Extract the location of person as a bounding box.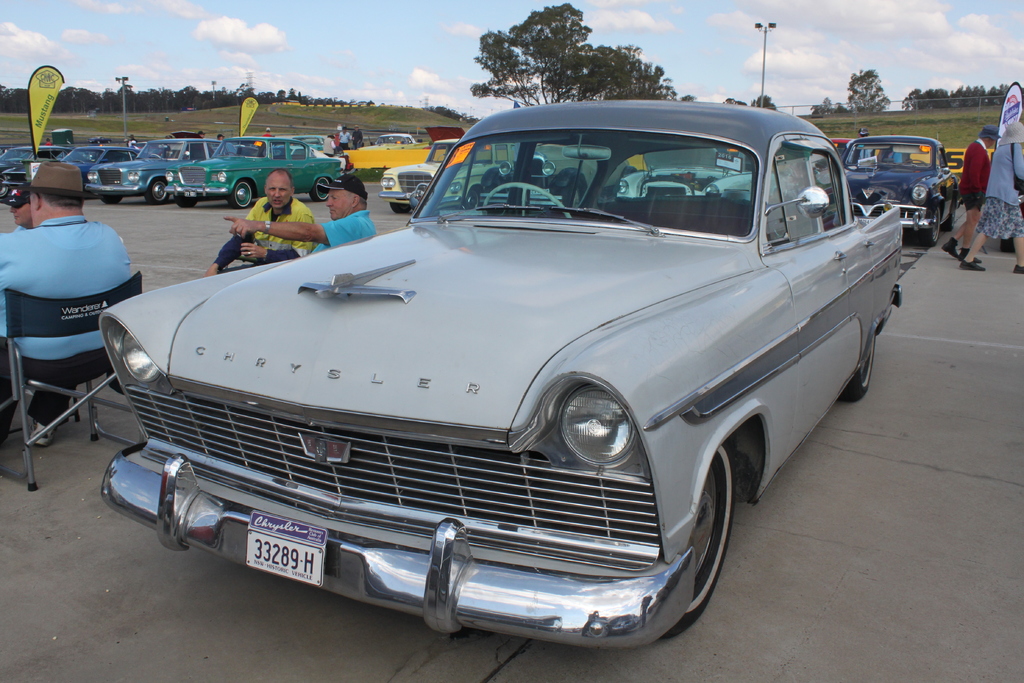
crop(960, 120, 1023, 272).
